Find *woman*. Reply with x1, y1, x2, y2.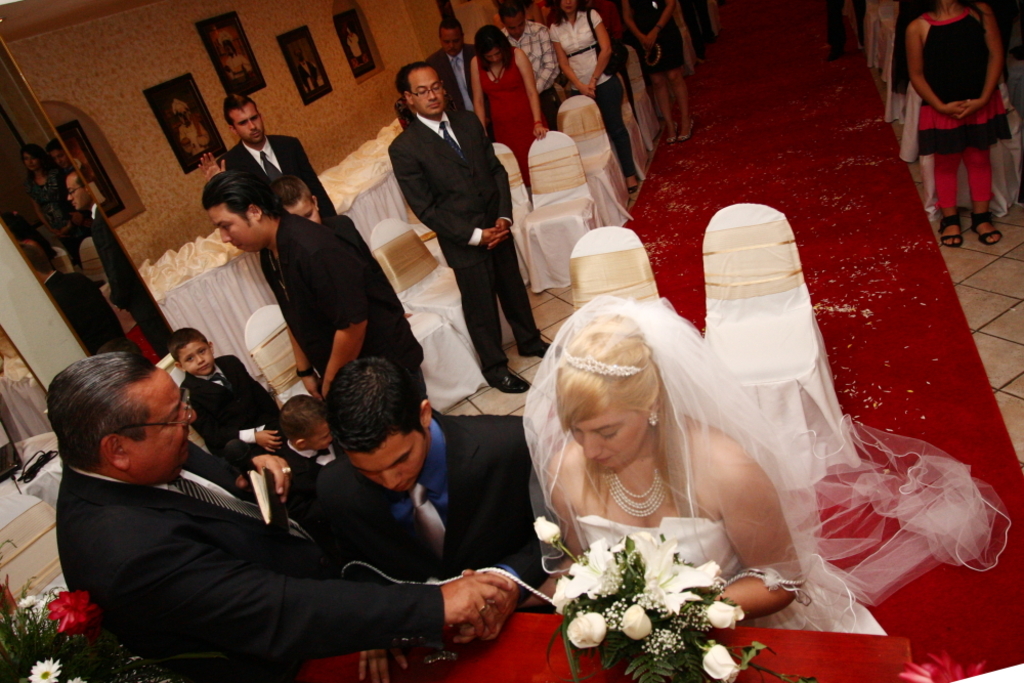
531, 308, 864, 643.
